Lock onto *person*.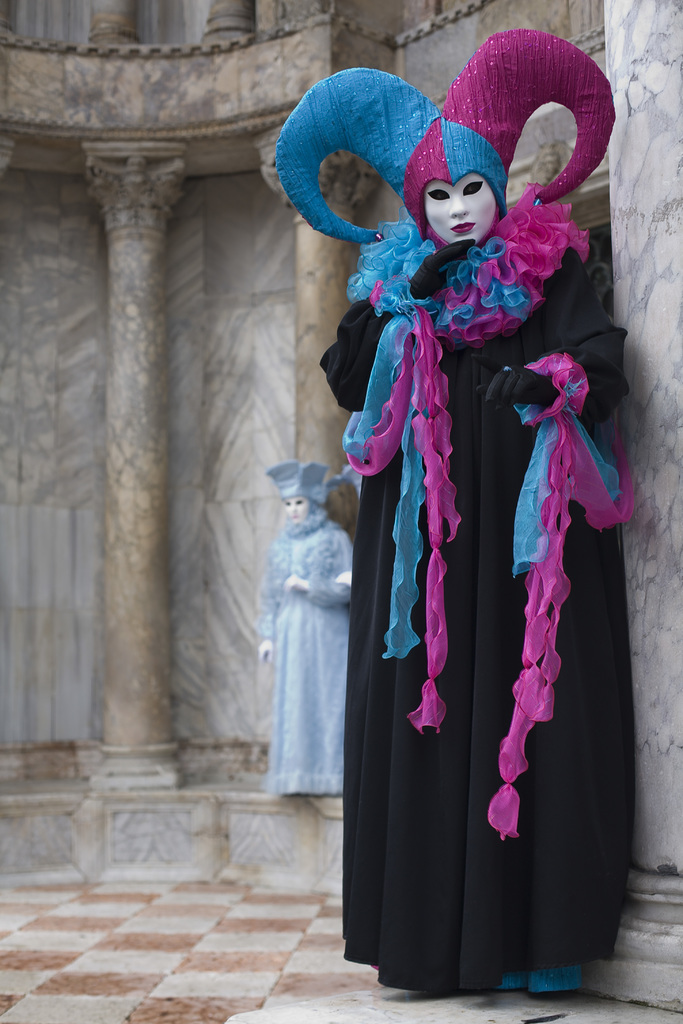
Locked: (315, 29, 638, 1001).
